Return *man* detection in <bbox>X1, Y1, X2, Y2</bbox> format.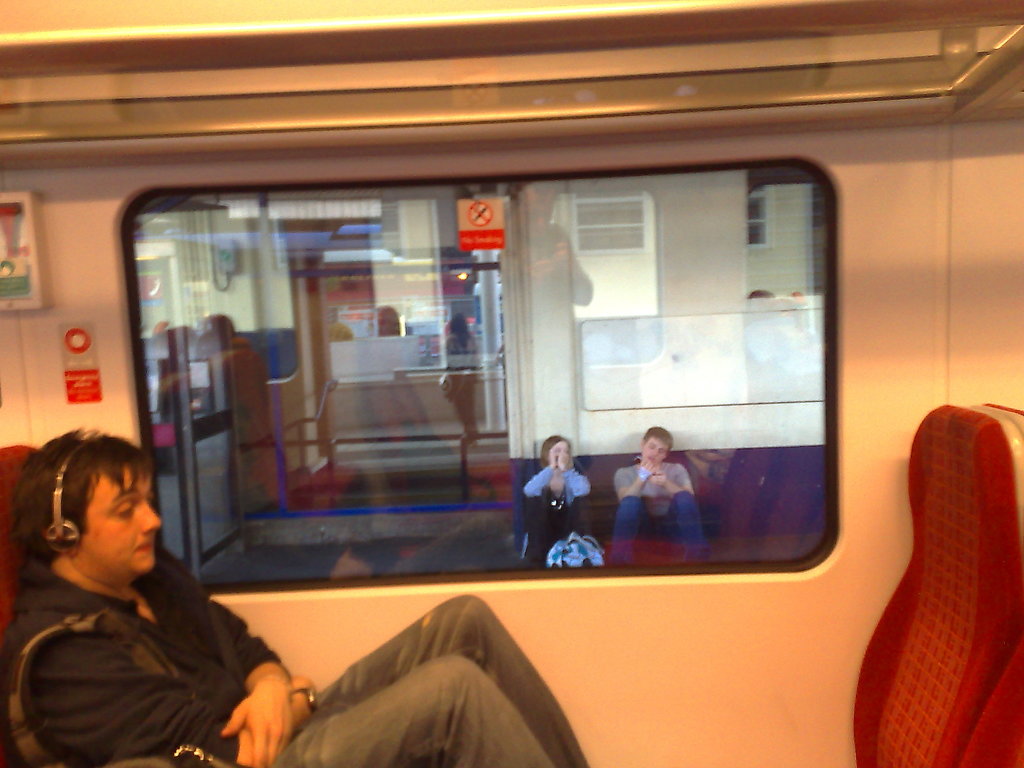
<bbox>1, 426, 593, 767</bbox>.
